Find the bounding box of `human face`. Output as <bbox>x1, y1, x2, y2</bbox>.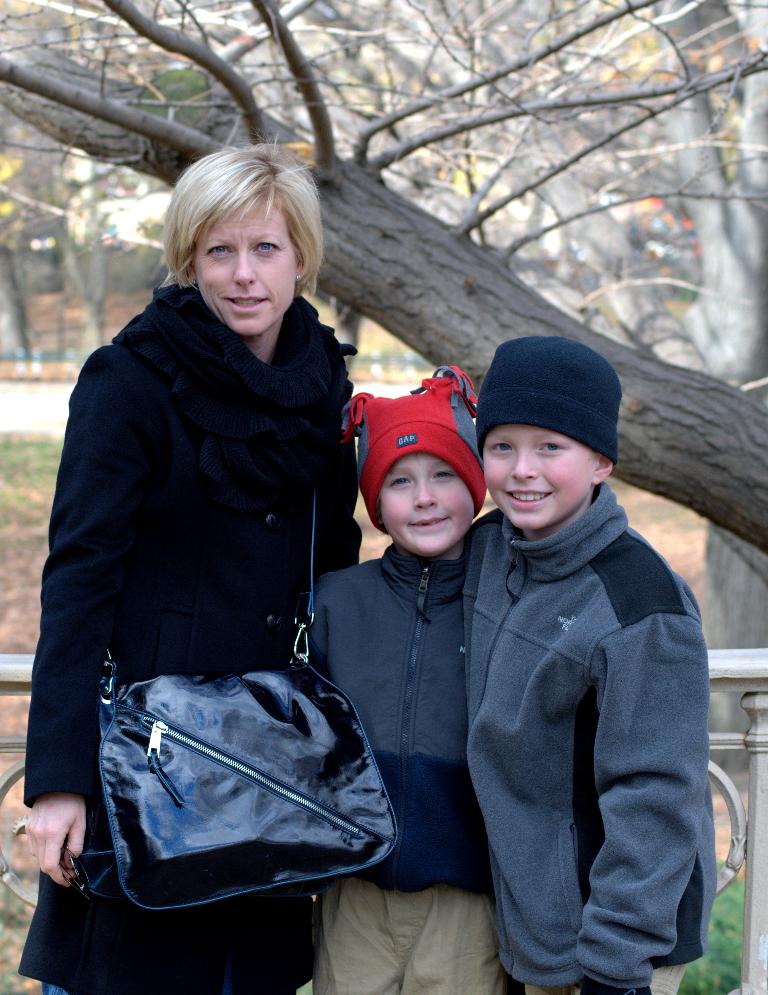
<bbox>477, 415, 596, 543</bbox>.
